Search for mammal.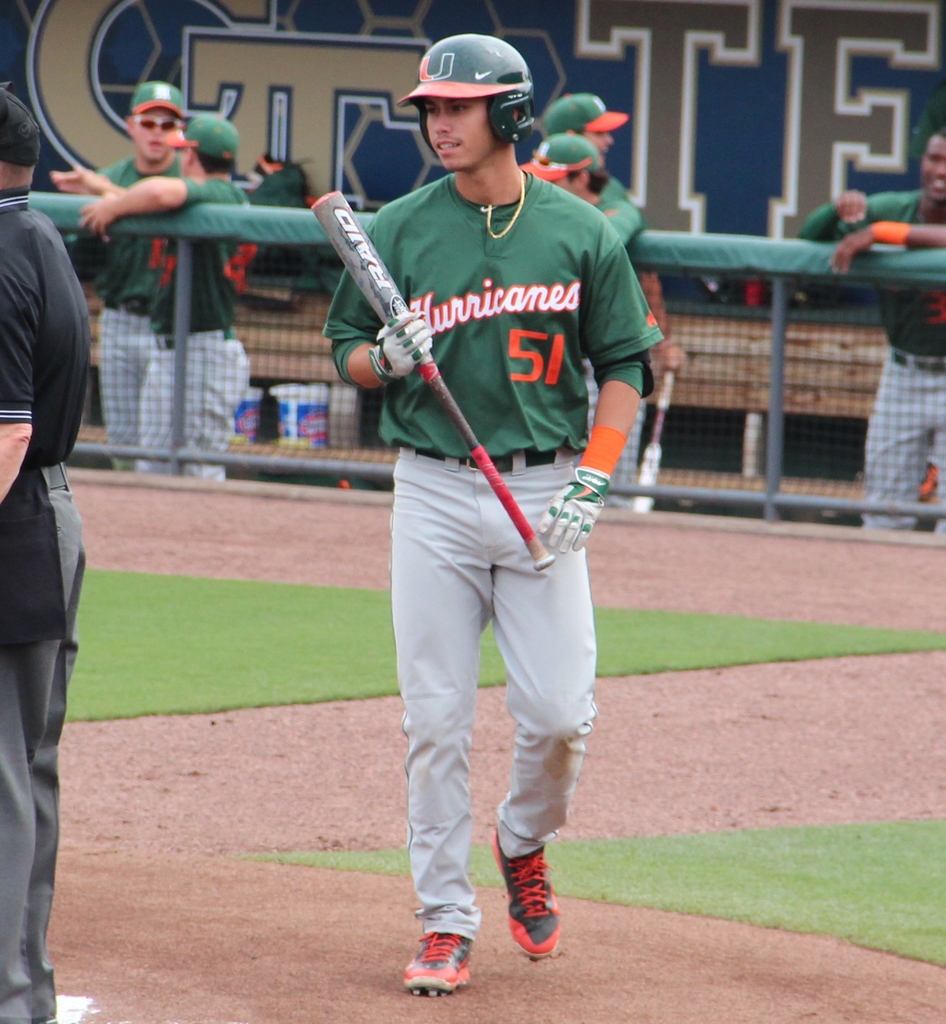
Found at select_region(0, 80, 96, 1023).
